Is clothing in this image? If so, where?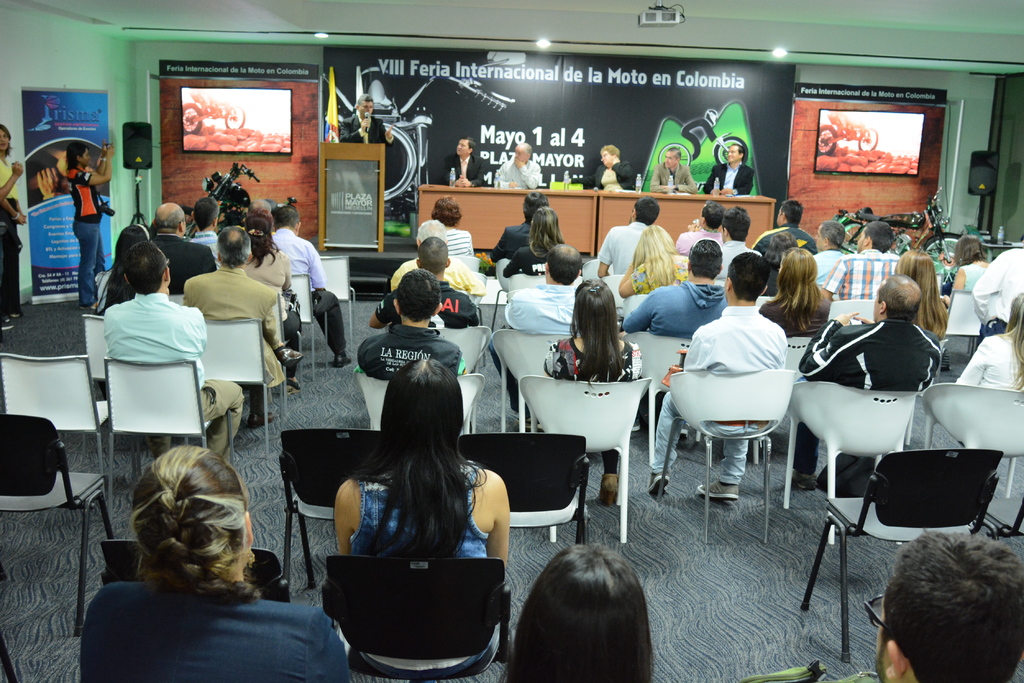
Yes, at [0,155,25,323].
